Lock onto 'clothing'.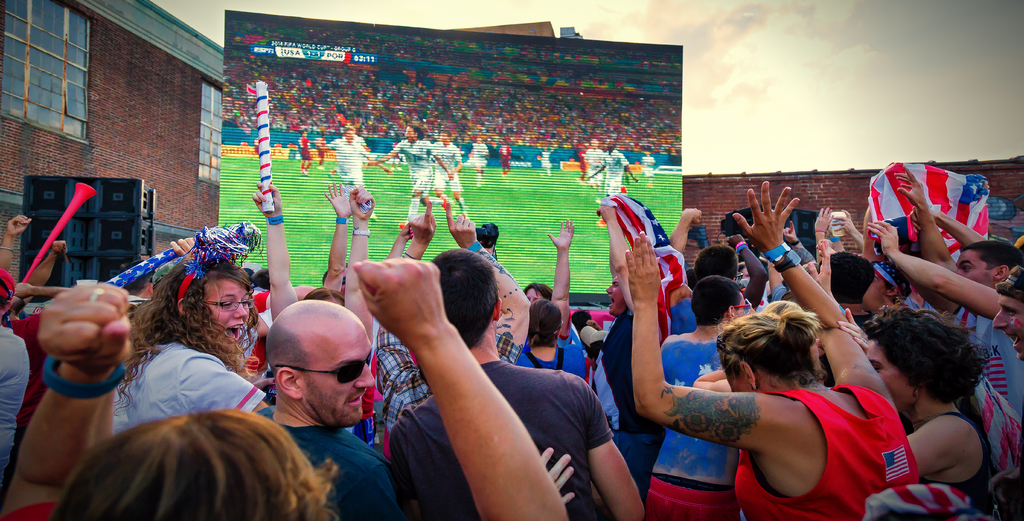
Locked: crop(518, 344, 590, 381).
